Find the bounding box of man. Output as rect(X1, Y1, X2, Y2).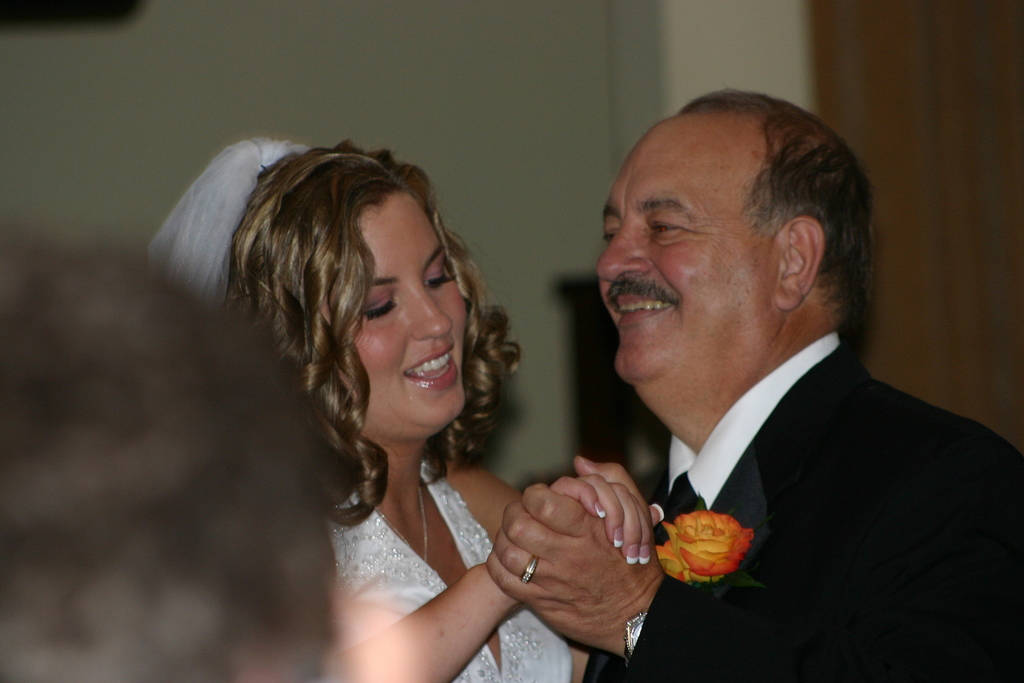
rect(520, 95, 1012, 666).
